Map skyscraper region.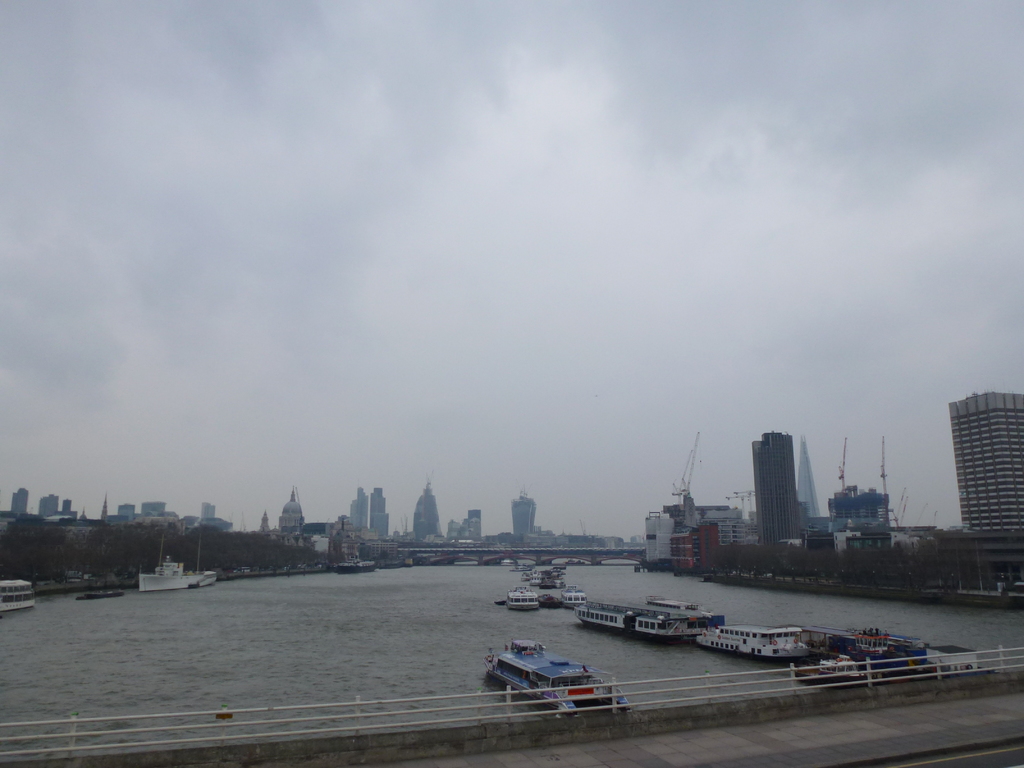
Mapped to {"left": 751, "top": 428, "right": 808, "bottom": 554}.
